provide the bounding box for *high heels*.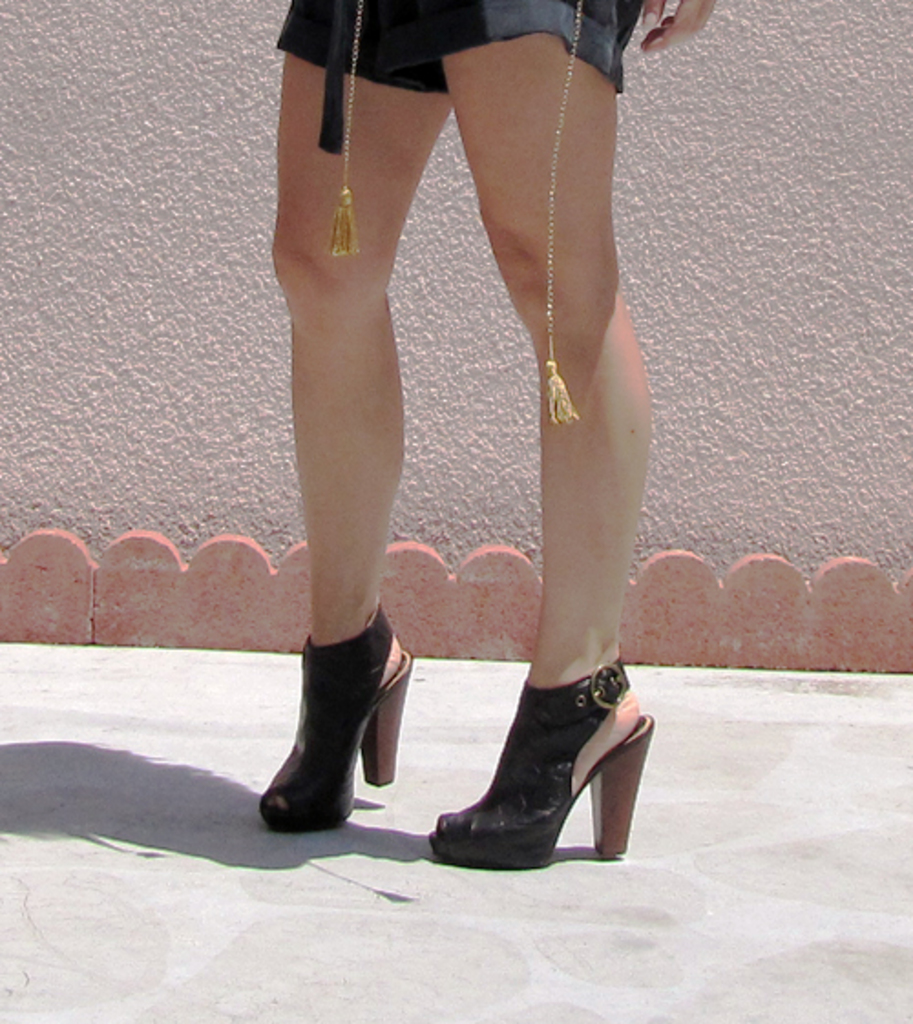
box=[259, 606, 416, 829].
